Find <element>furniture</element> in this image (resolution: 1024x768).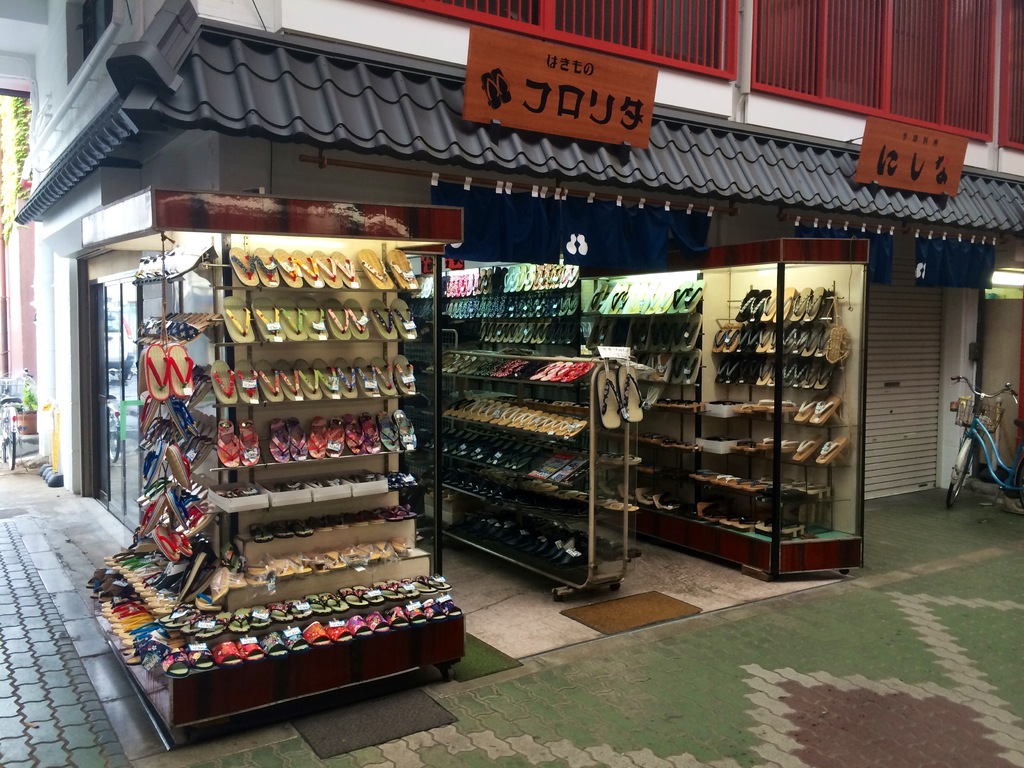
box=[72, 179, 460, 755].
